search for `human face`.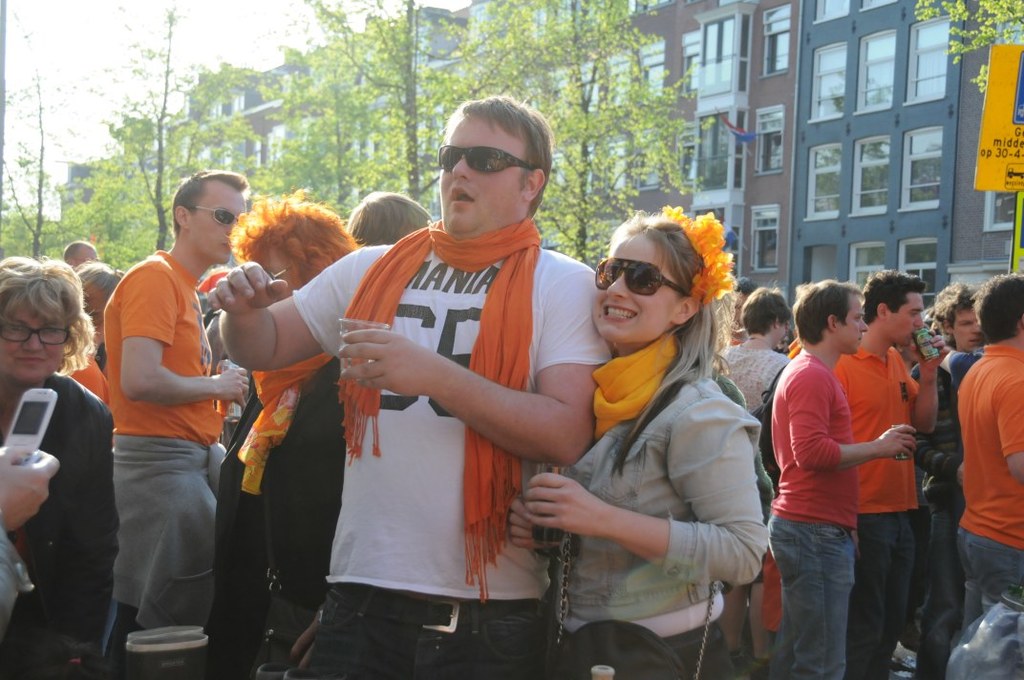
Found at (266, 244, 297, 300).
